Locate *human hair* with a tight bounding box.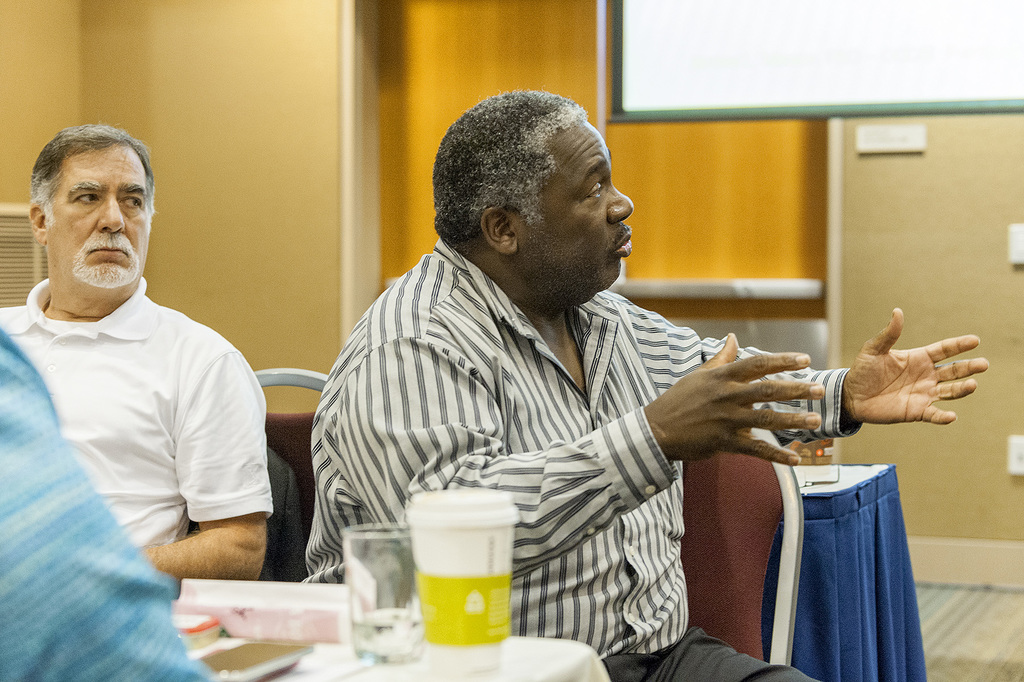
[434, 93, 591, 245].
